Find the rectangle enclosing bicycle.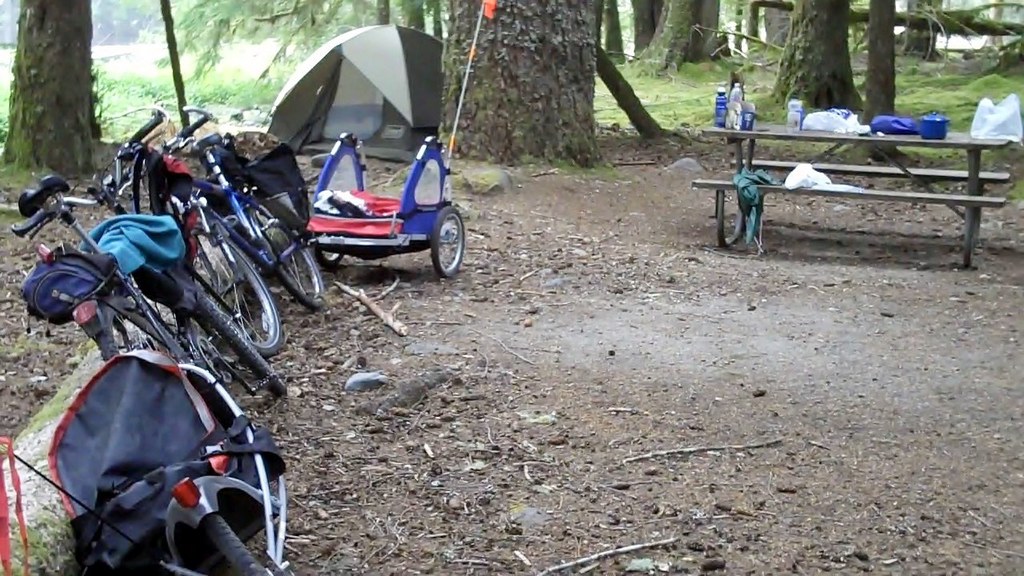
[left=94, top=109, right=322, bottom=362].
